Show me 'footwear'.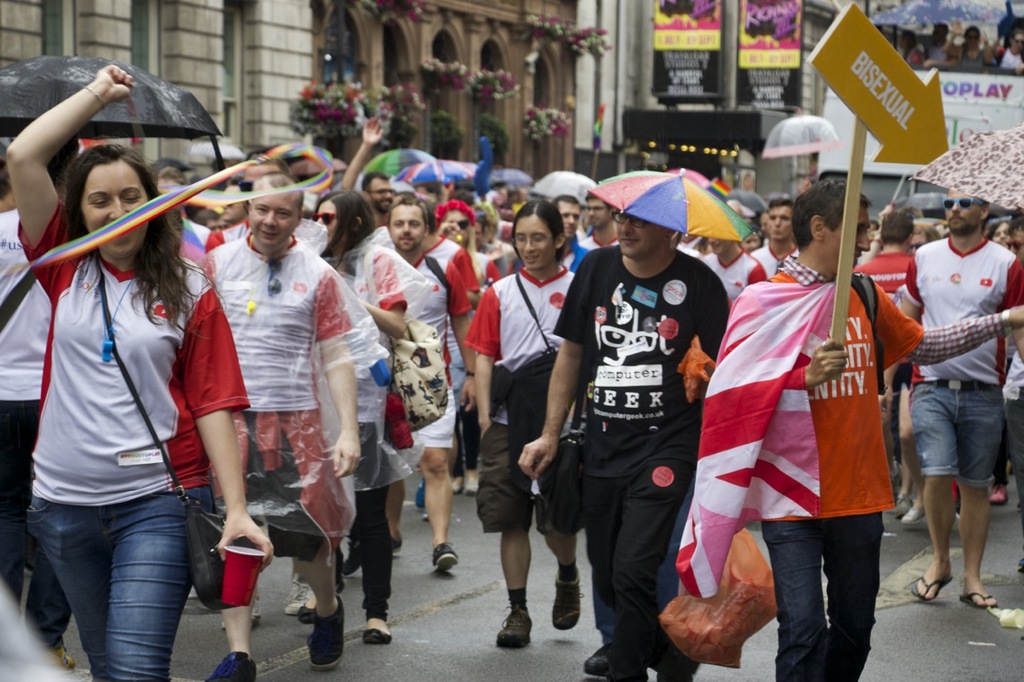
'footwear' is here: [203, 650, 258, 681].
